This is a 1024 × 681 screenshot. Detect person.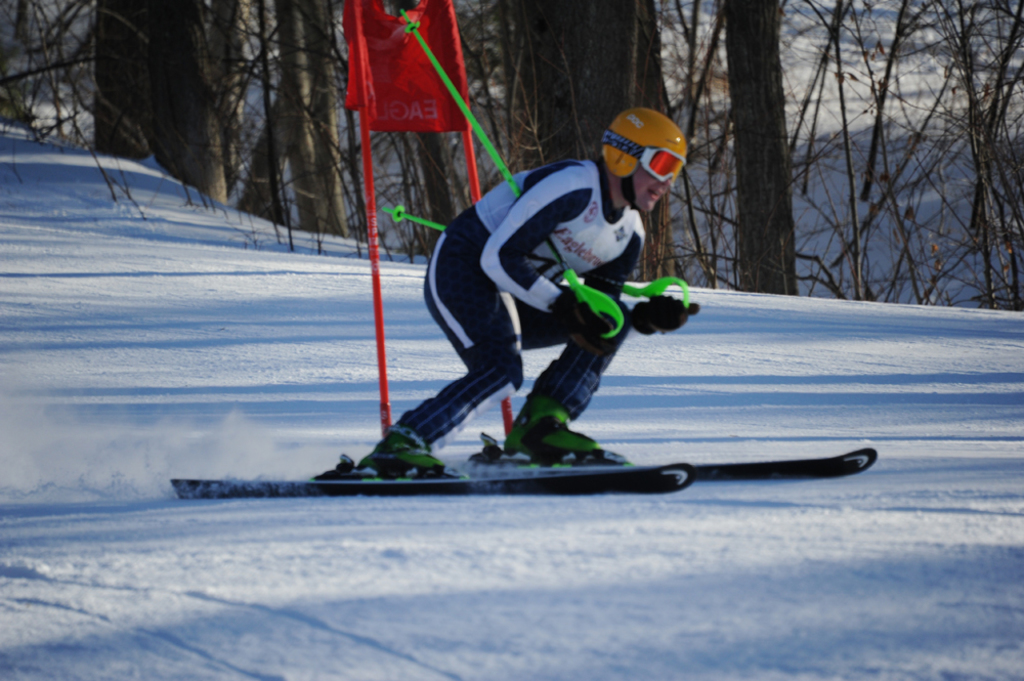
(361,118,700,494).
